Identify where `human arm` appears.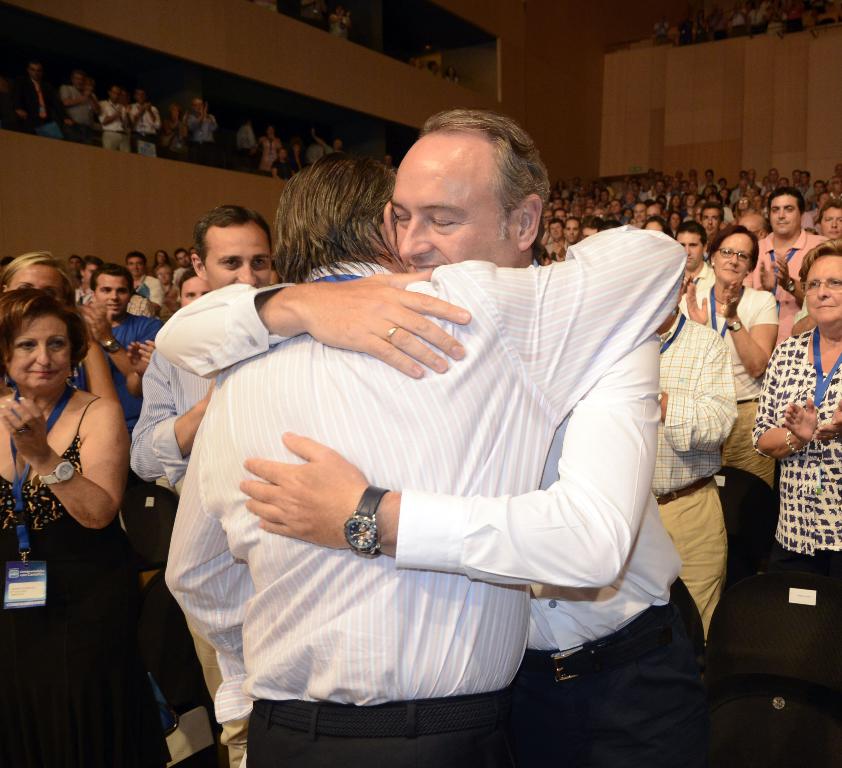
Appears at 116, 99, 131, 125.
